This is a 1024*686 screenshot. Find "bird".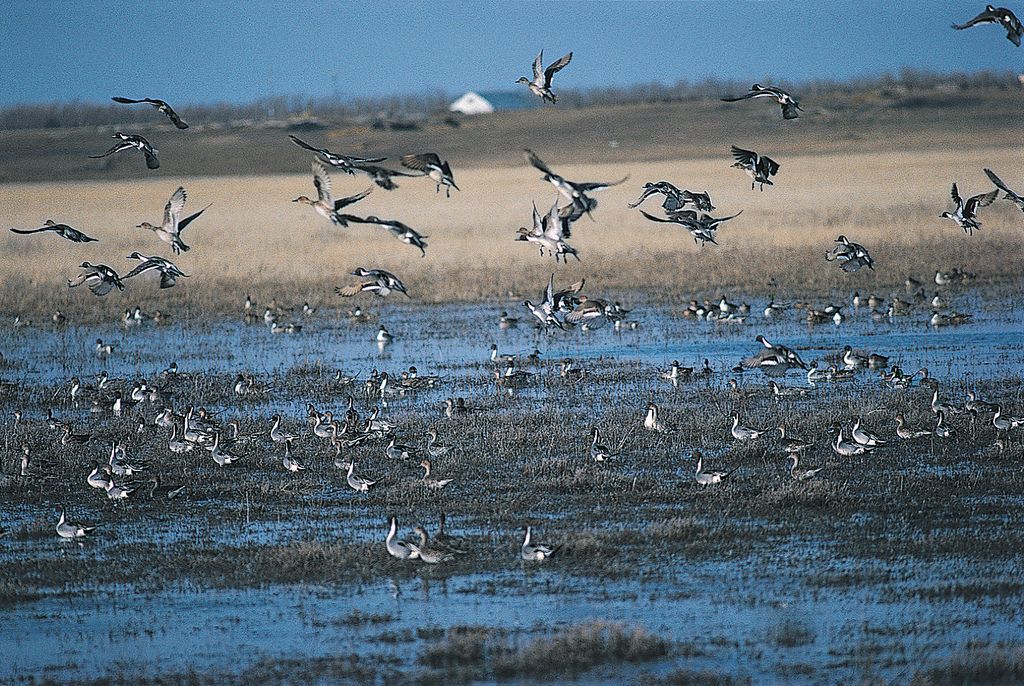
Bounding box: bbox=(427, 512, 471, 556).
